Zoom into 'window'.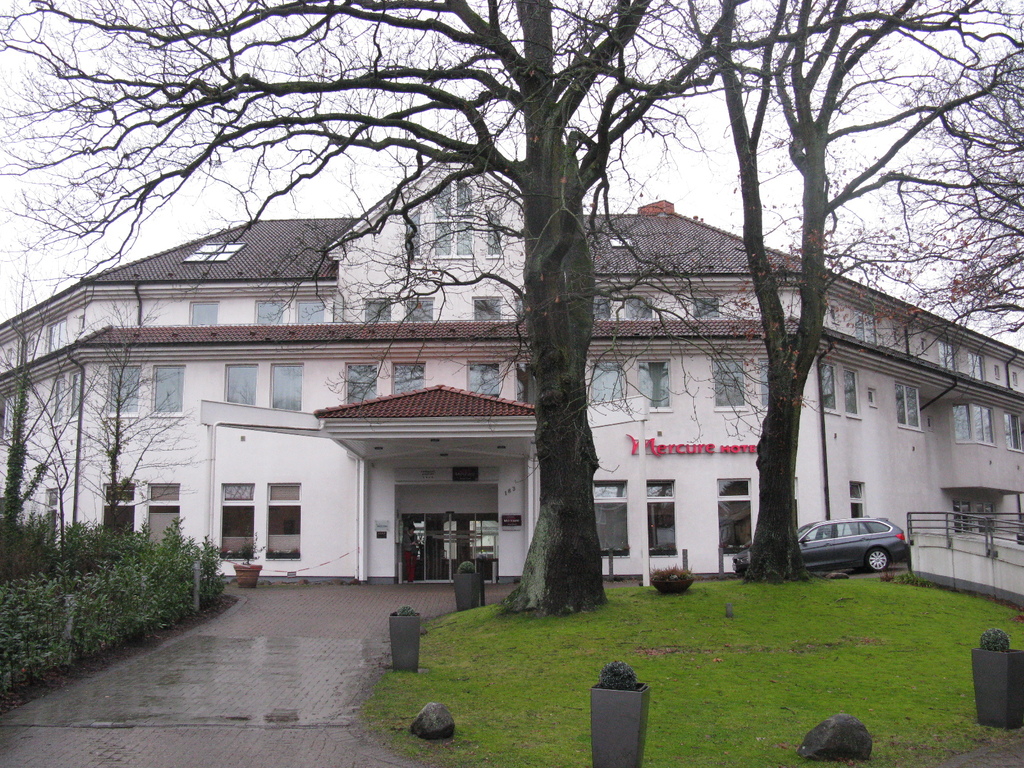
Zoom target: left=365, top=300, right=387, bottom=324.
